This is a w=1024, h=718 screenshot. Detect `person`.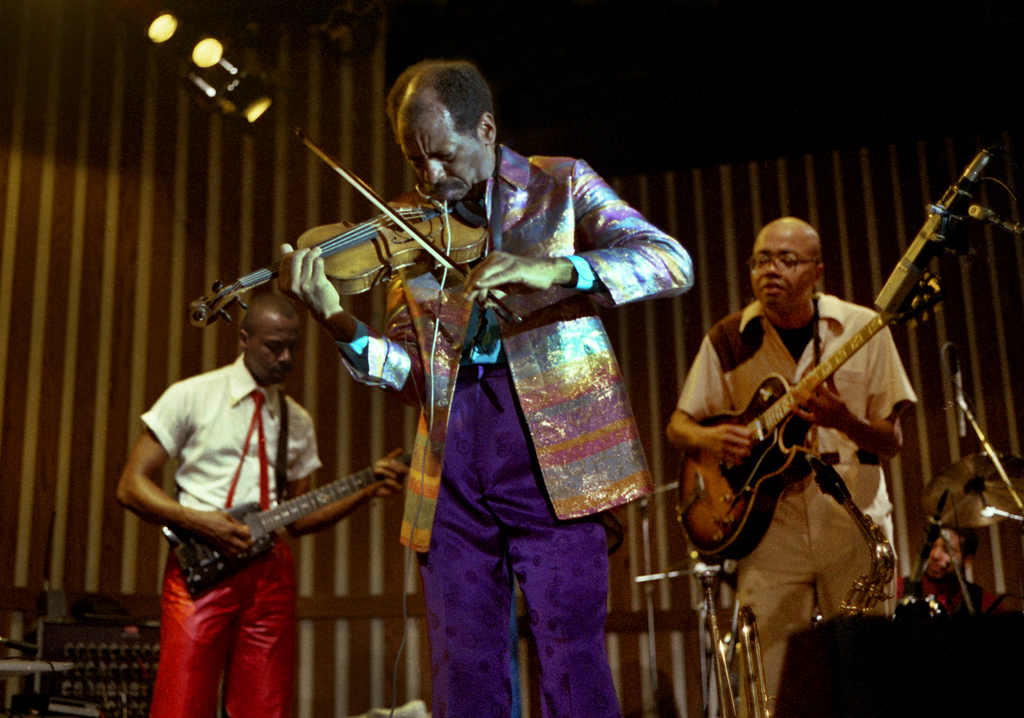
(left=280, top=57, right=691, bottom=717).
